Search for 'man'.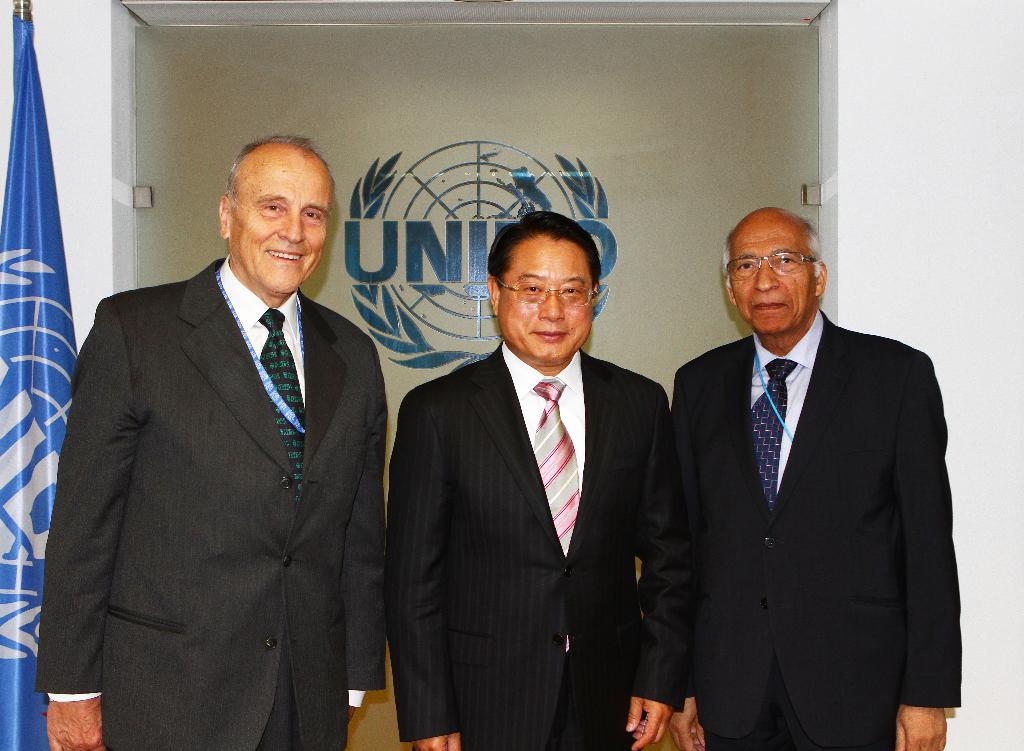
Found at [x1=652, y1=178, x2=961, y2=750].
